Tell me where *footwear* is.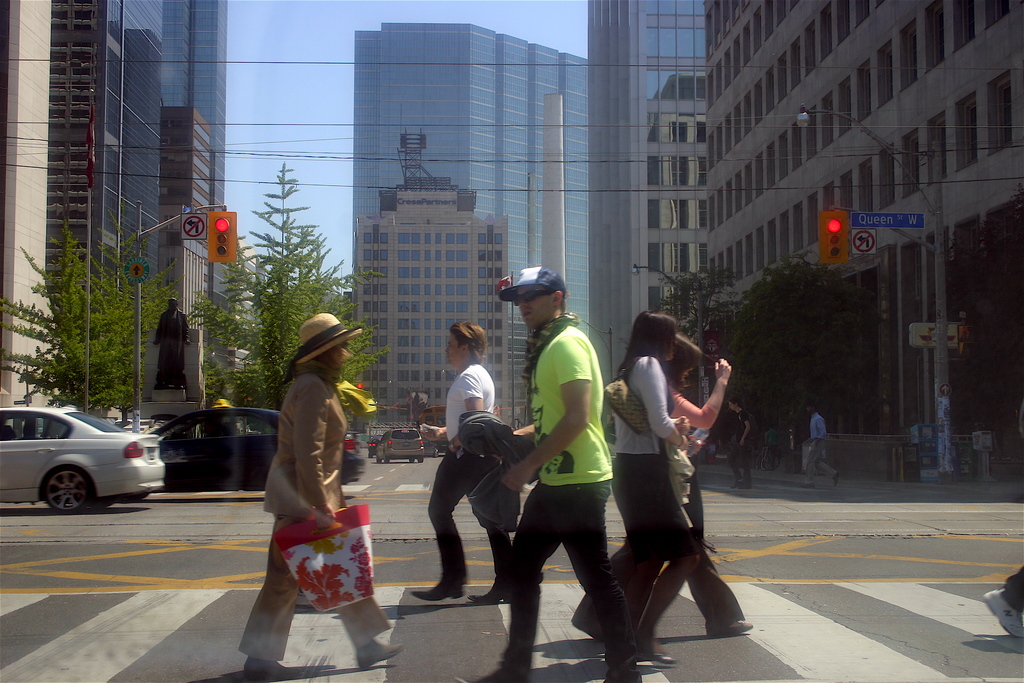
*footwear* is at locate(984, 589, 1023, 637).
